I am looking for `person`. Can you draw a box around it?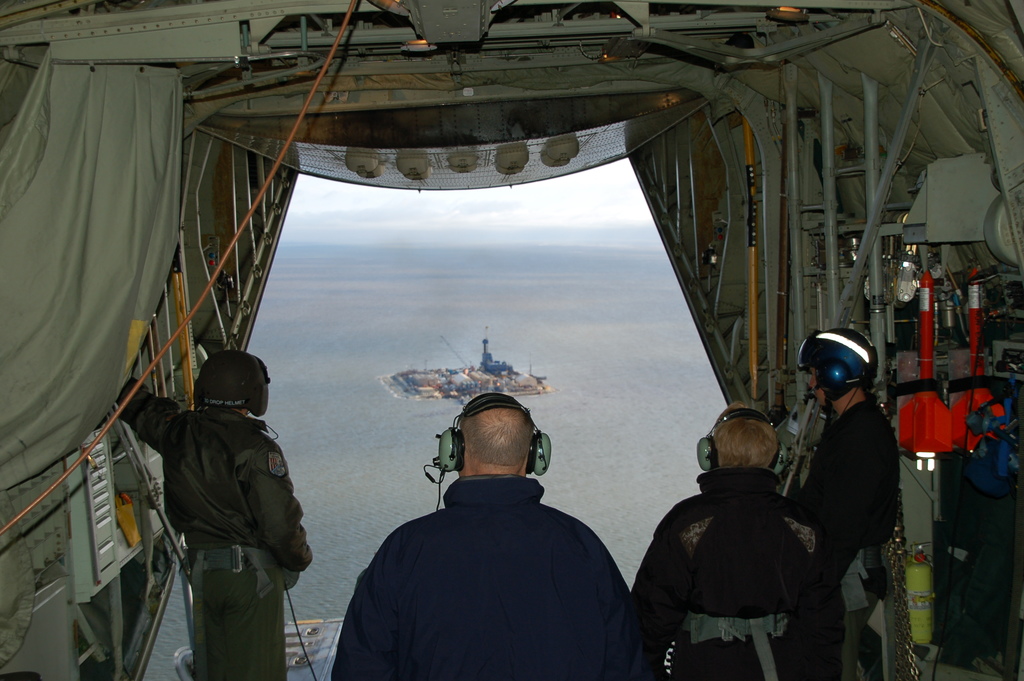
Sure, the bounding box is region(126, 324, 304, 673).
